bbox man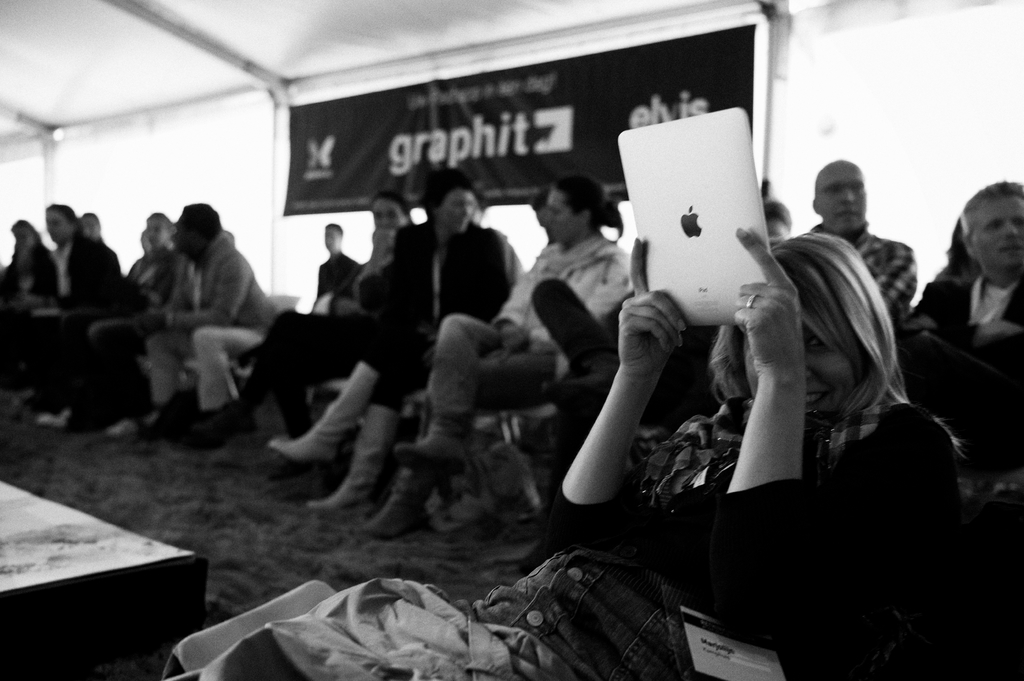
bbox(118, 191, 275, 432)
